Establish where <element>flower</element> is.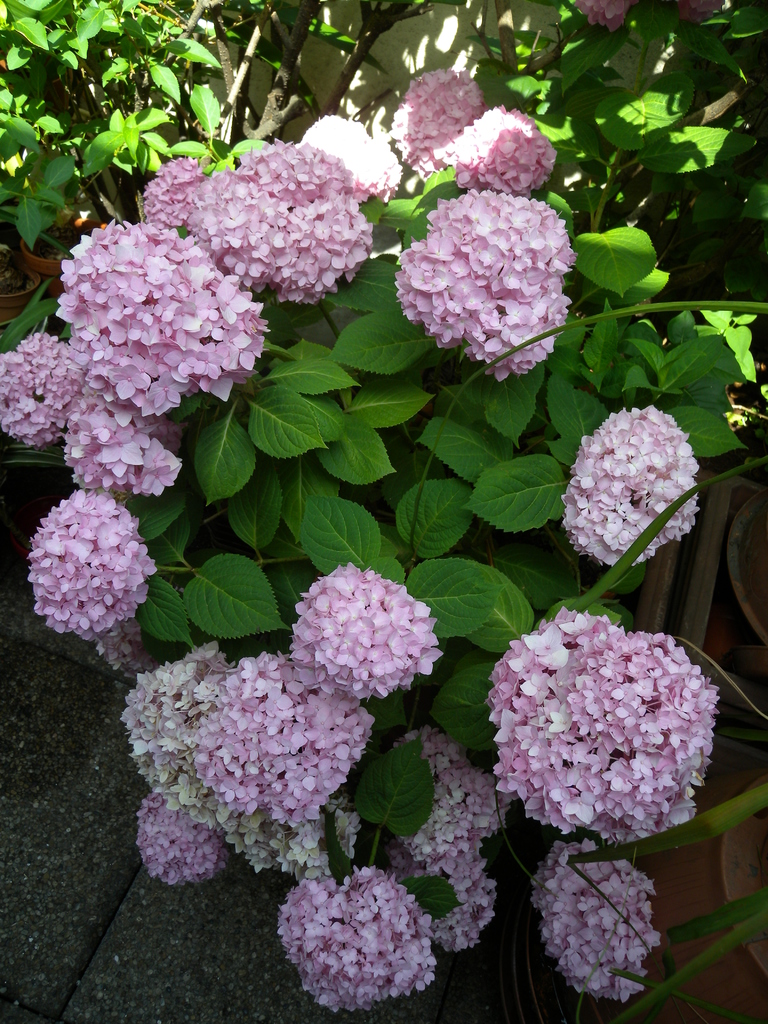
Established at <box>0,333,83,449</box>.
